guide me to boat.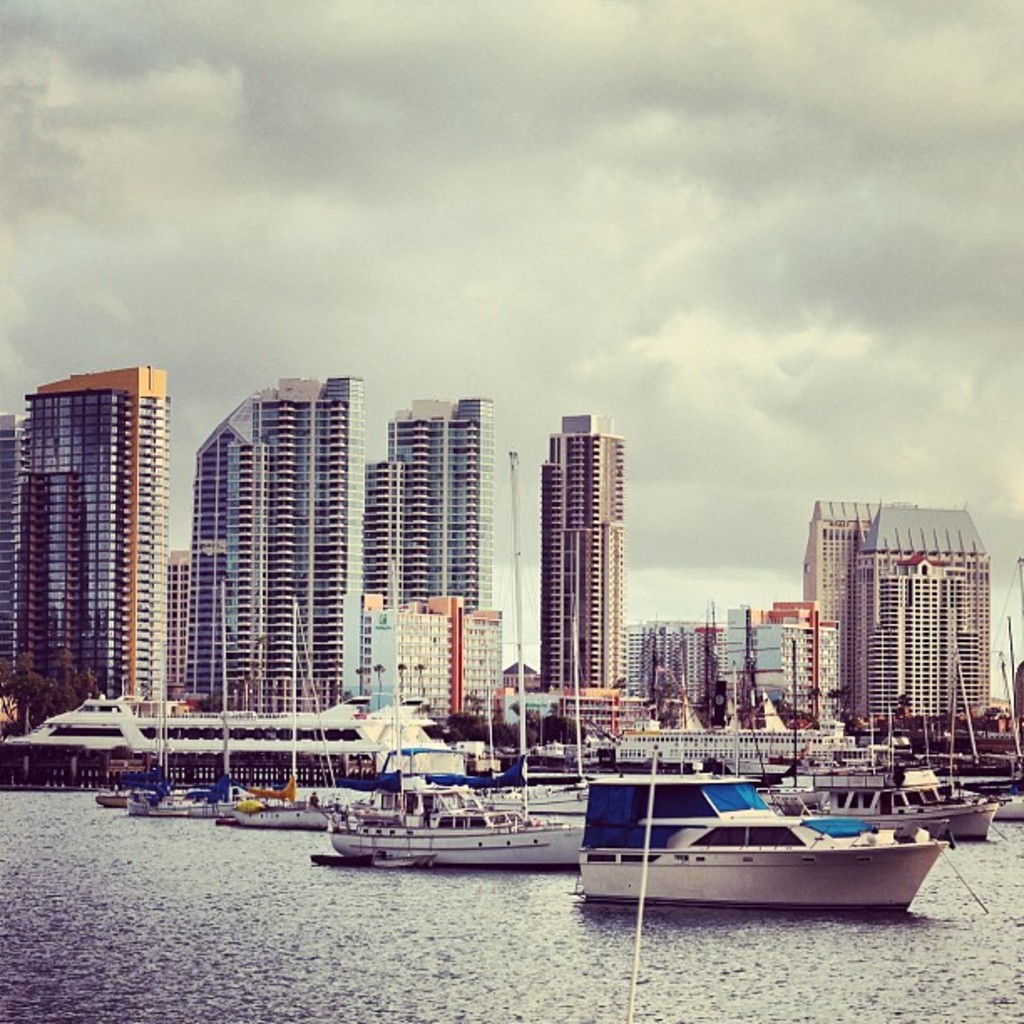
Guidance: (326,653,612,882).
